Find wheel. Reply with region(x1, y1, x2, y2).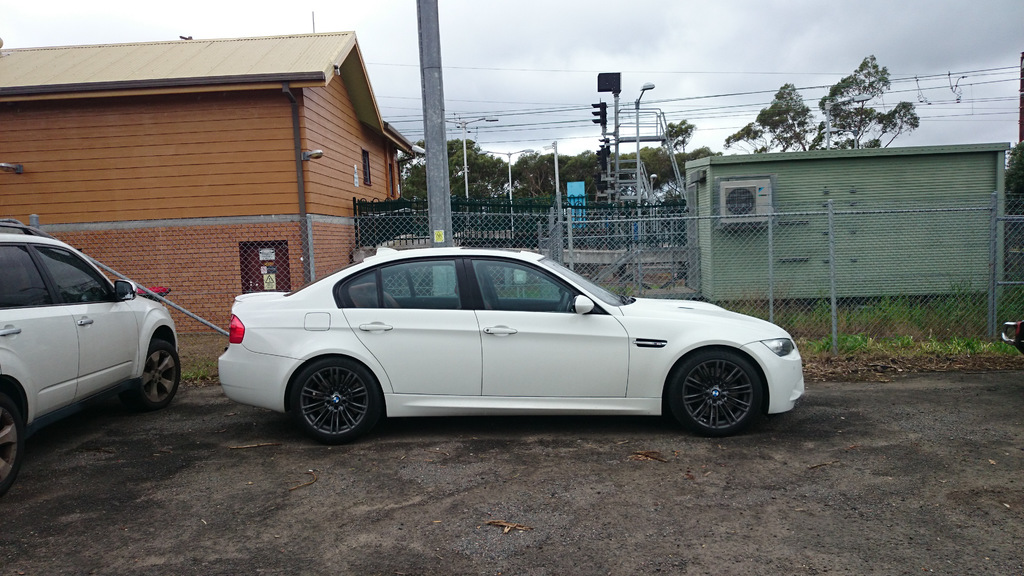
region(287, 355, 383, 445).
